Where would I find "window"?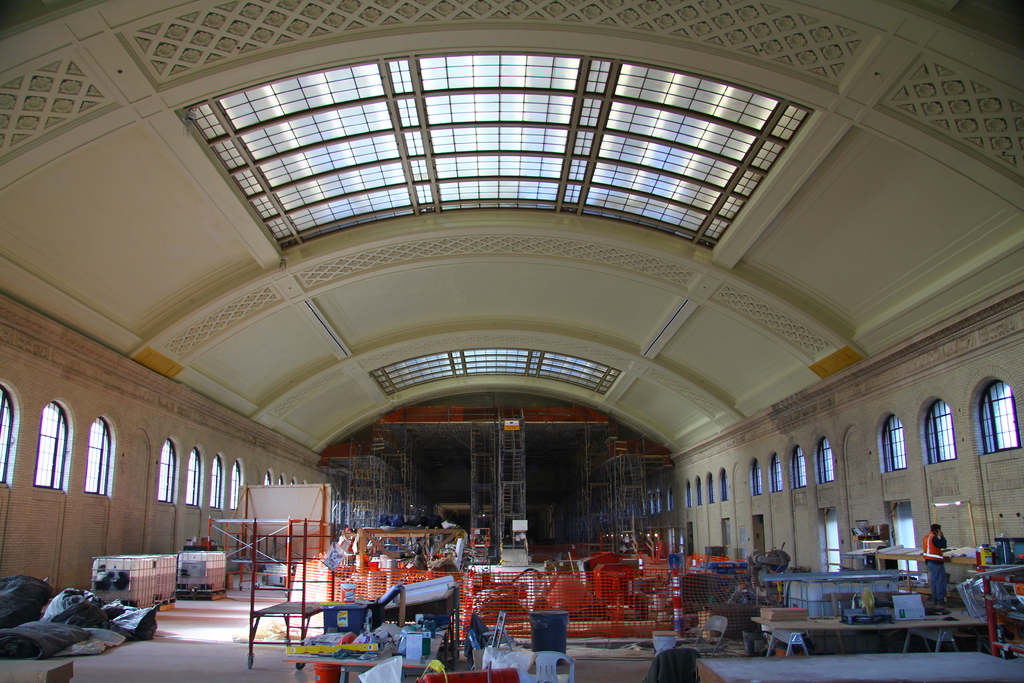
At 0, 391, 10, 480.
